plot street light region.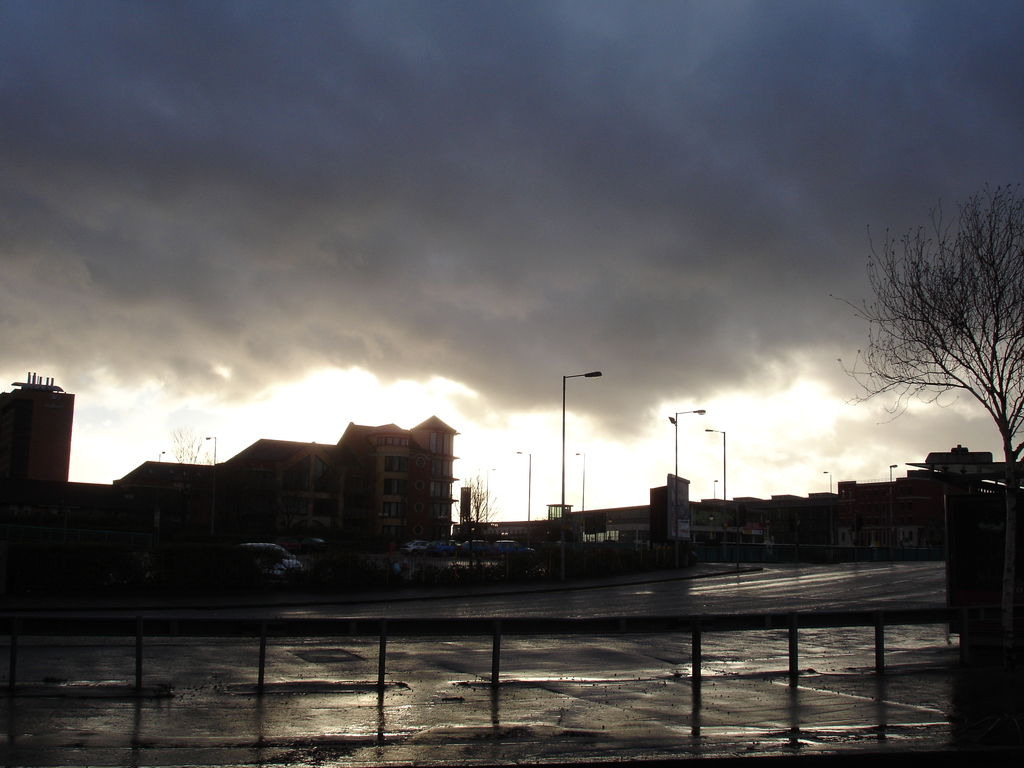
Plotted at (823, 468, 835, 499).
